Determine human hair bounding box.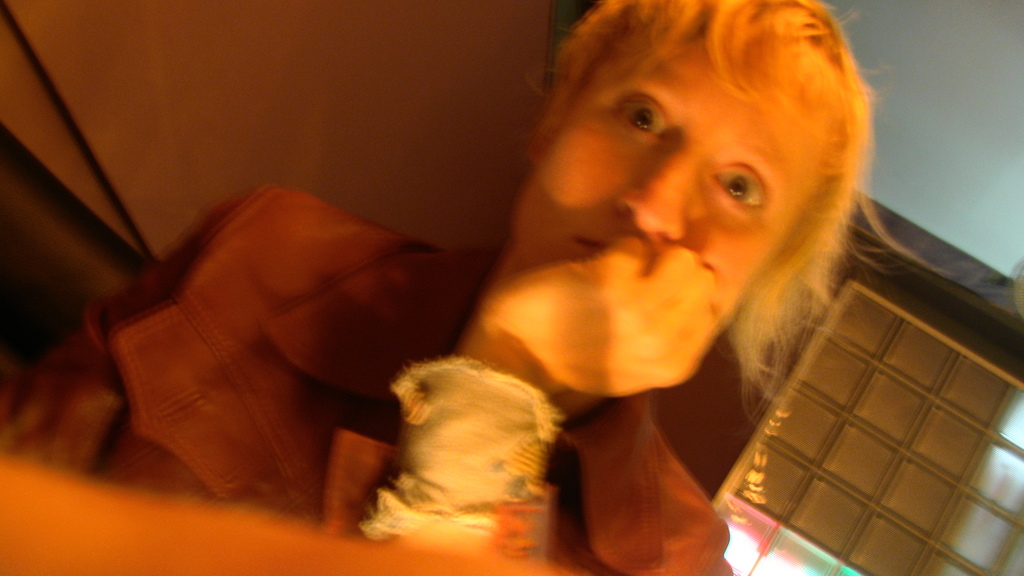
Determined: 490/0/868/385.
